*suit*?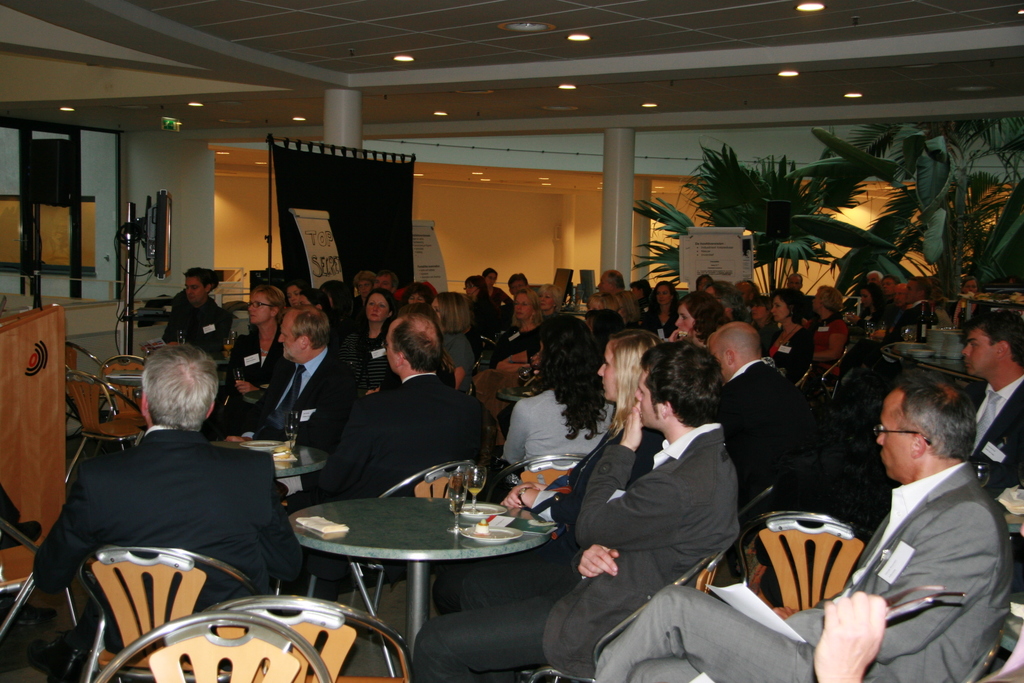
{"x1": 254, "y1": 350, "x2": 351, "y2": 461}
